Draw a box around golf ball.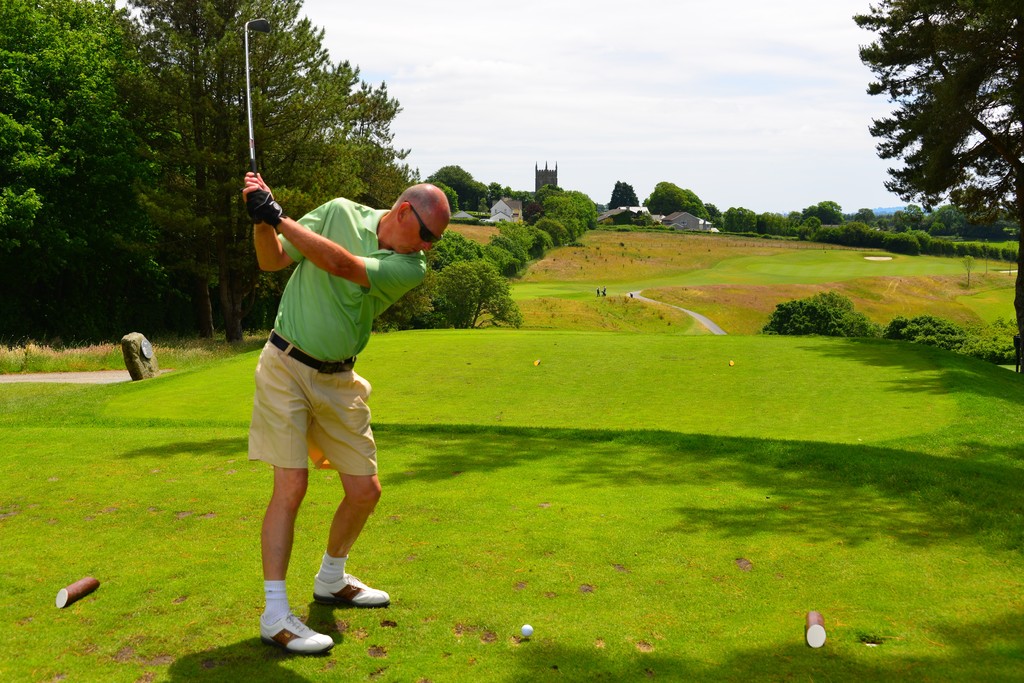
l=514, t=617, r=538, b=645.
